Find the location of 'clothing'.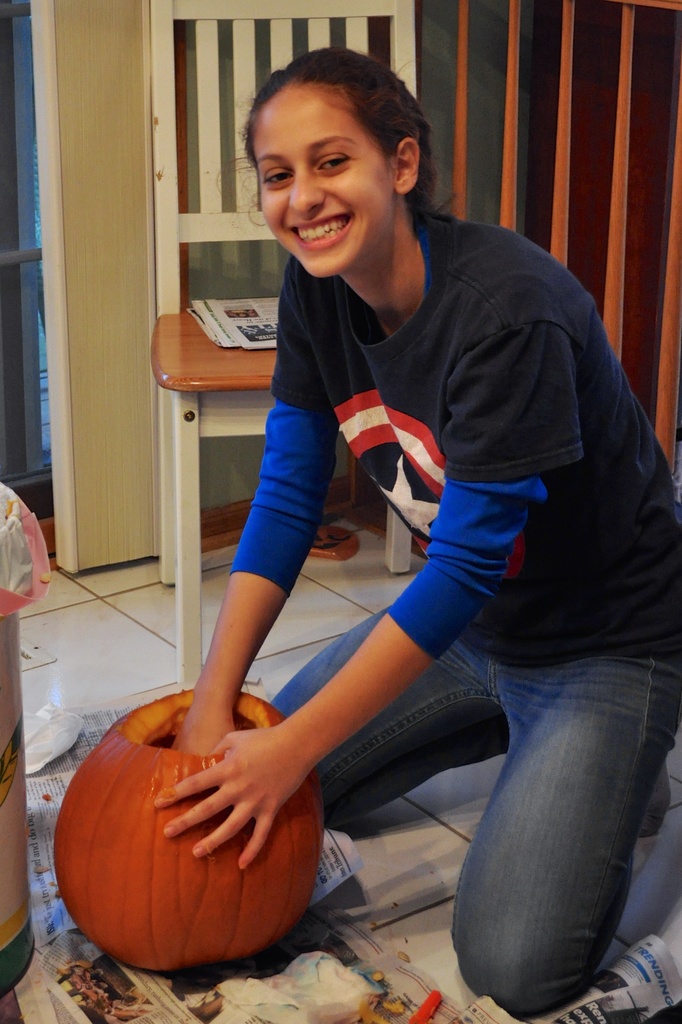
Location: (left=223, top=215, right=681, bottom=1005).
